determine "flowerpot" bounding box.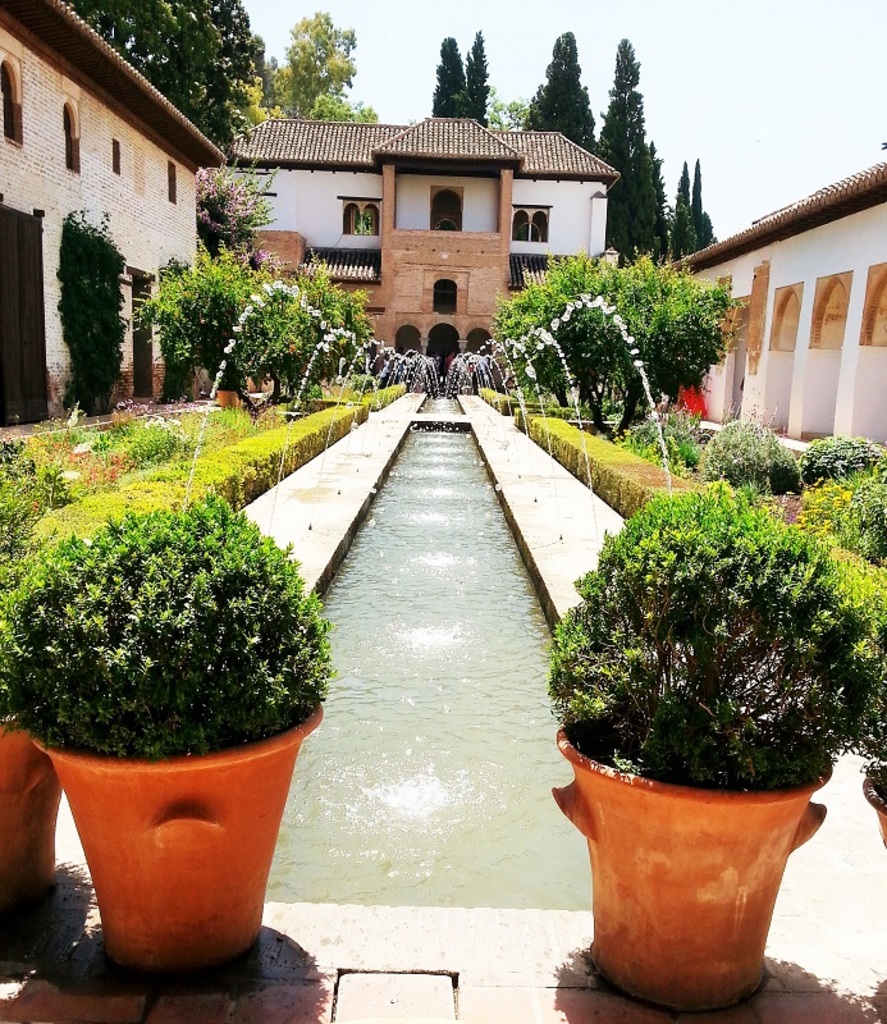
Determined: (552, 699, 831, 1000).
